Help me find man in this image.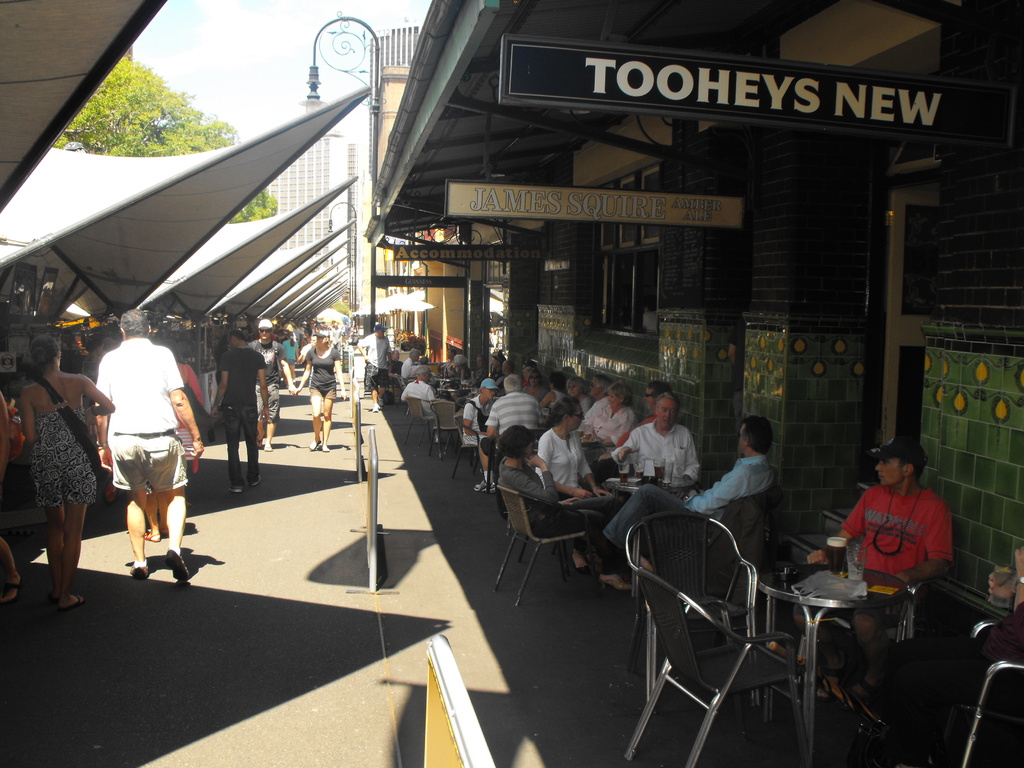
Found it: pyautogui.locateOnScreen(806, 438, 952, 702).
